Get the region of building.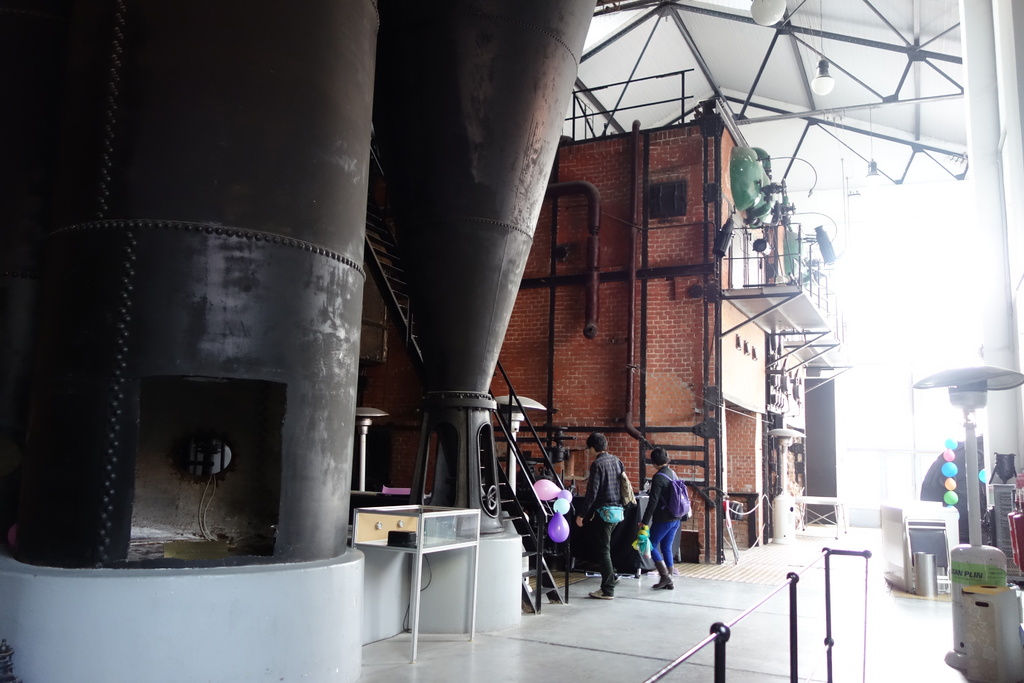
[left=362, top=112, right=852, bottom=564].
